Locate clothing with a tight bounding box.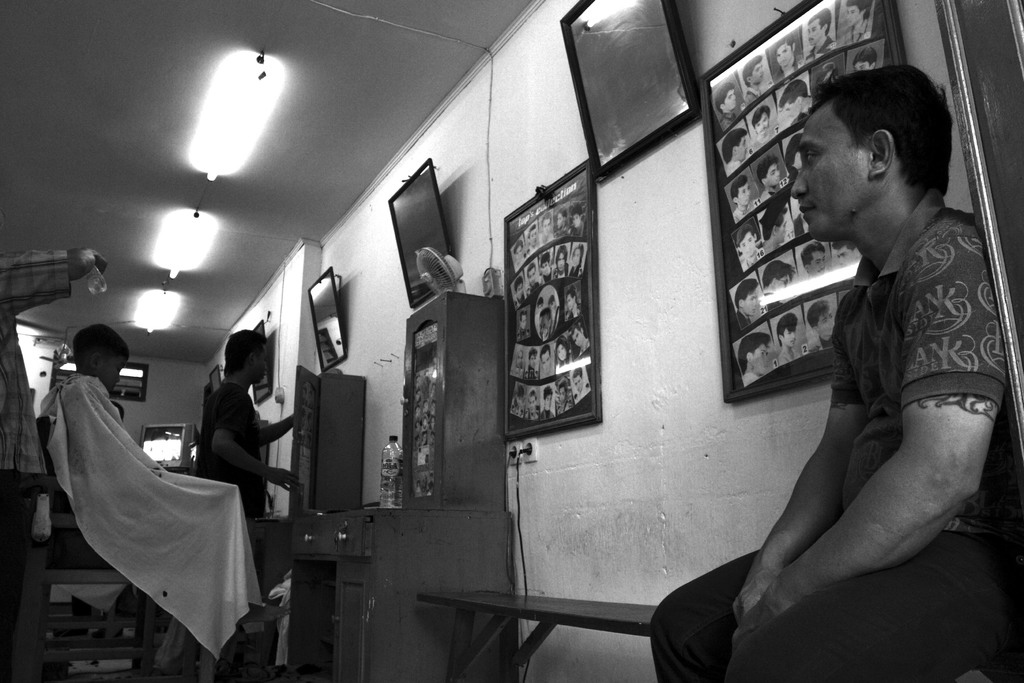
<region>191, 375, 263, 511</region>.
